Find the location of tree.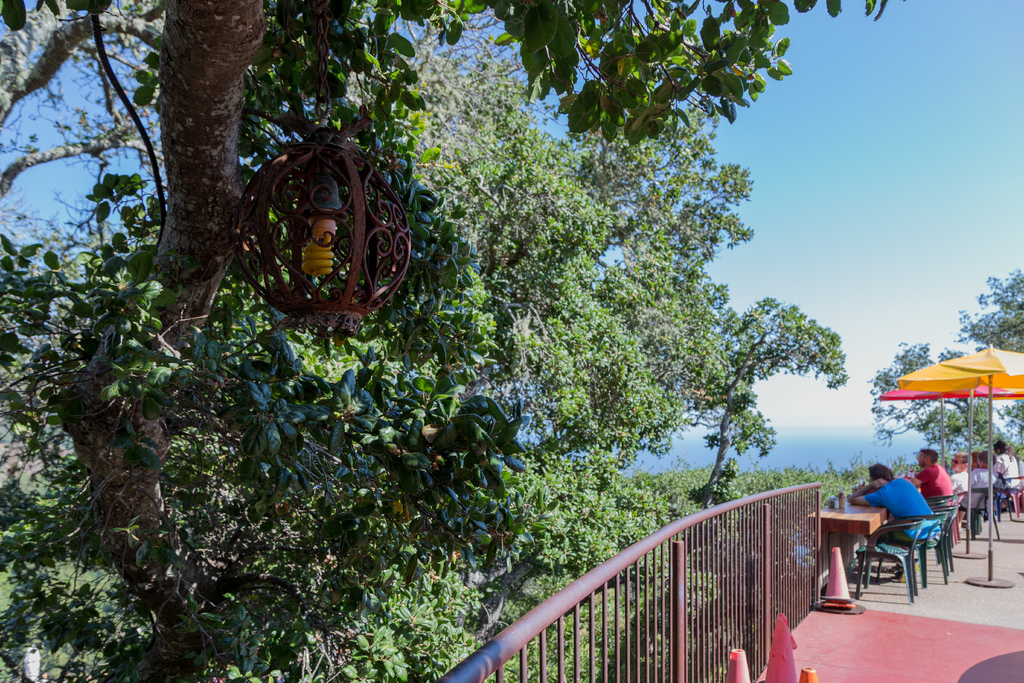
Location: [0,0,891,682].
